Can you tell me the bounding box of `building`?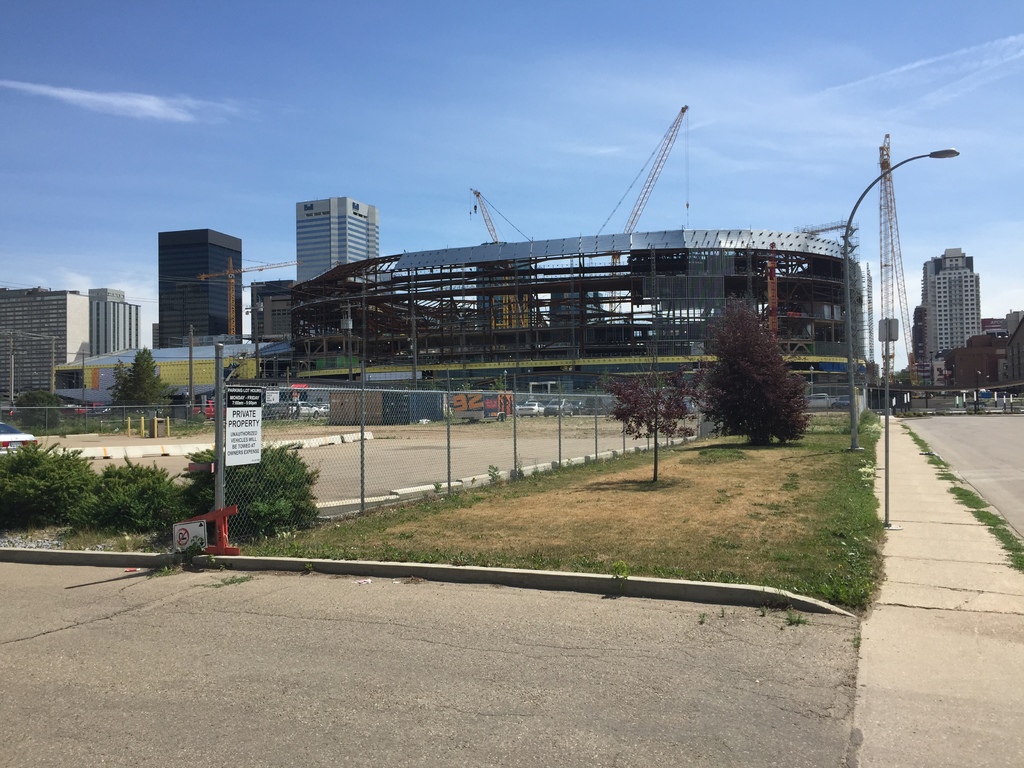
[left=0, top=291, right=93, bottom=389].
